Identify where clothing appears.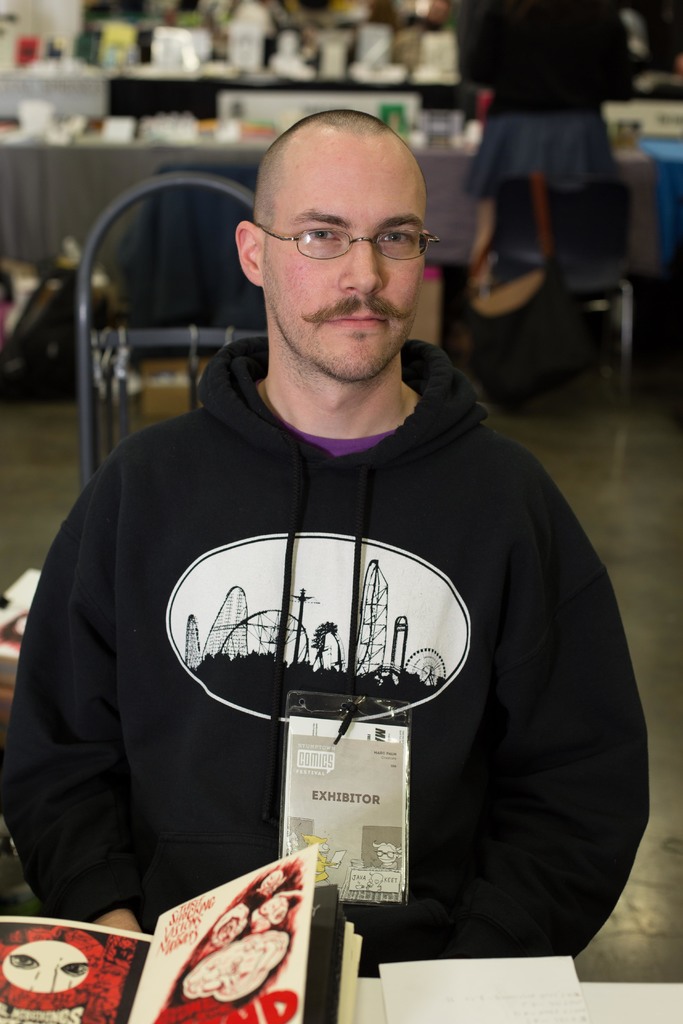
Appears at box=[47, 277, 623, 978].
